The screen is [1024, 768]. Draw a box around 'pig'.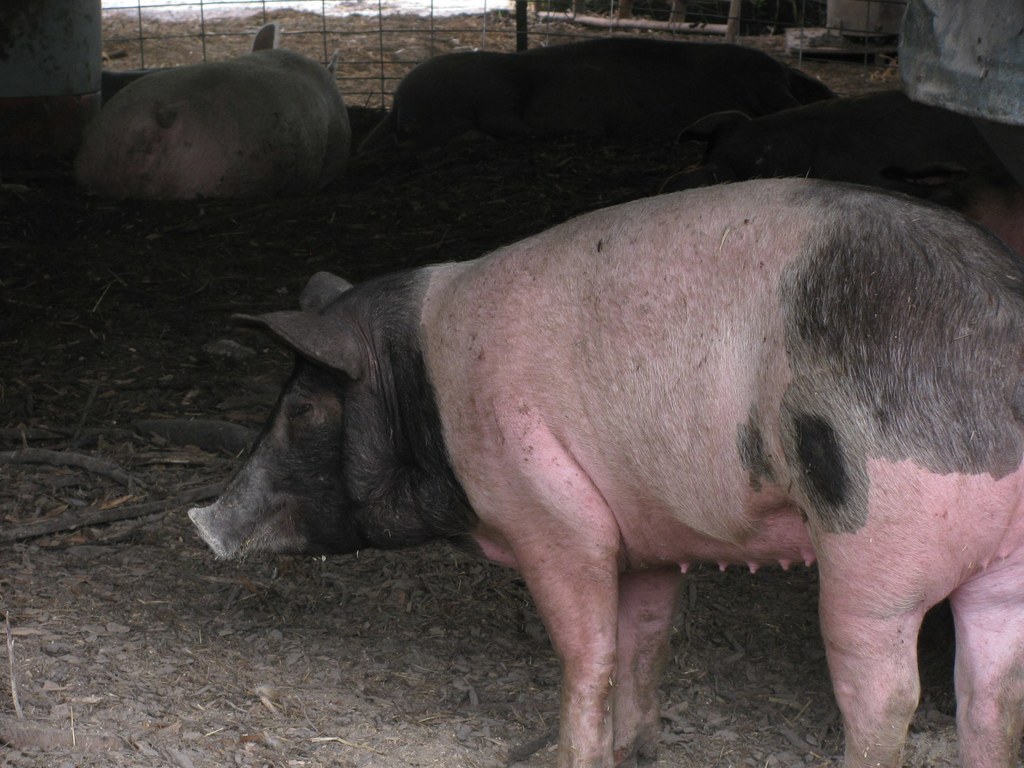
(76, 16, 355, 202).
